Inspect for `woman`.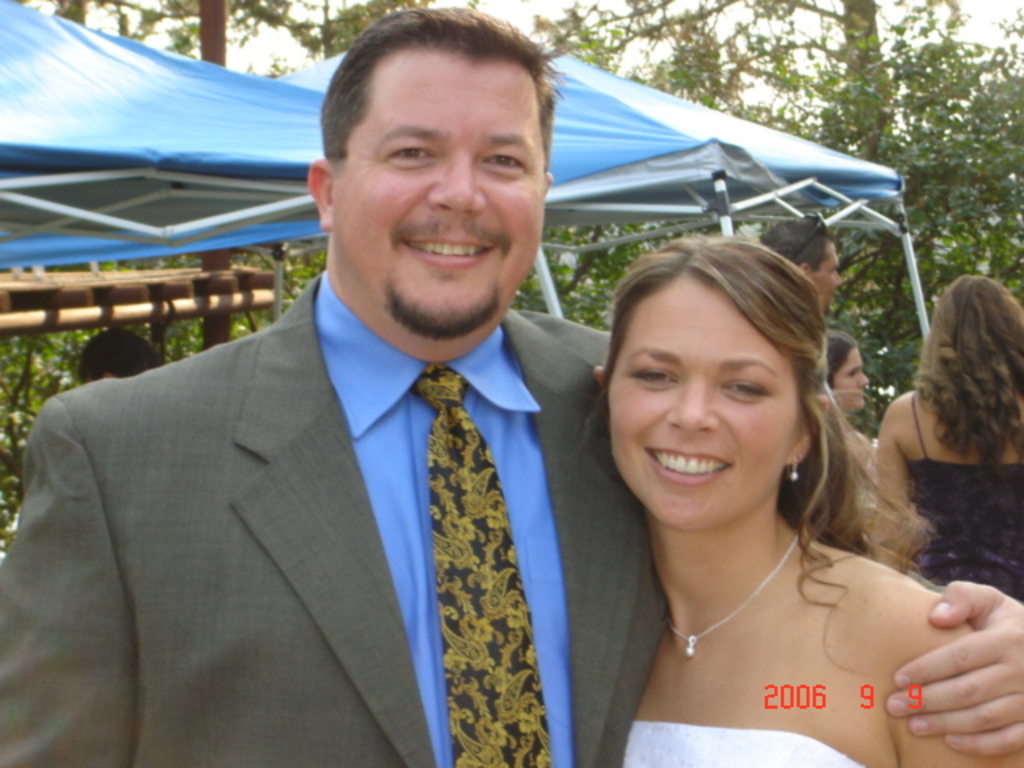
Inspection: [left=826, top=326, right=878, bottom=544].
